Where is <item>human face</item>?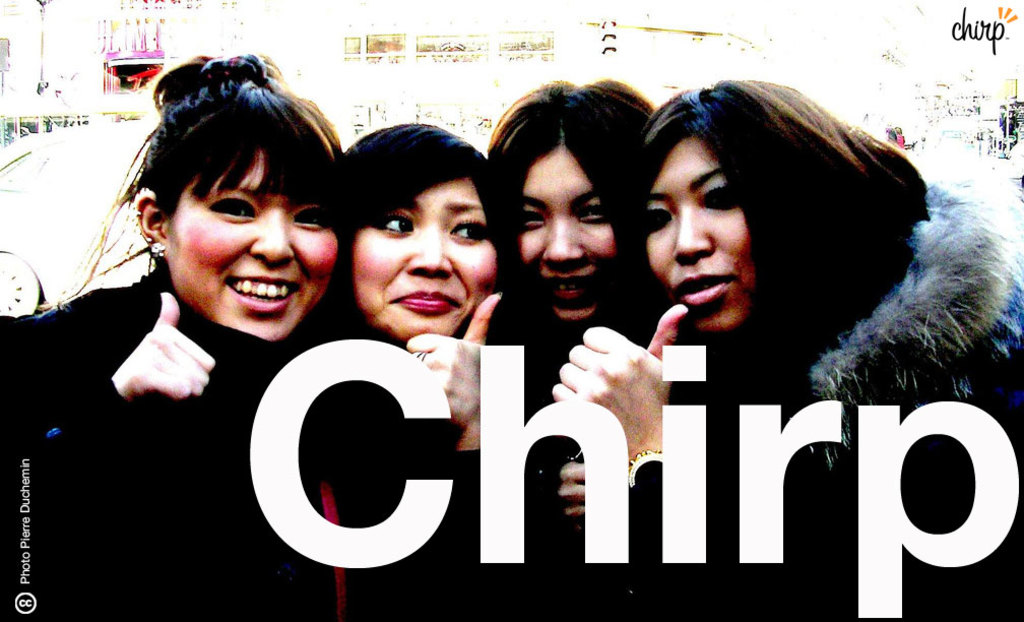
region(168, 145, 339, 341).
